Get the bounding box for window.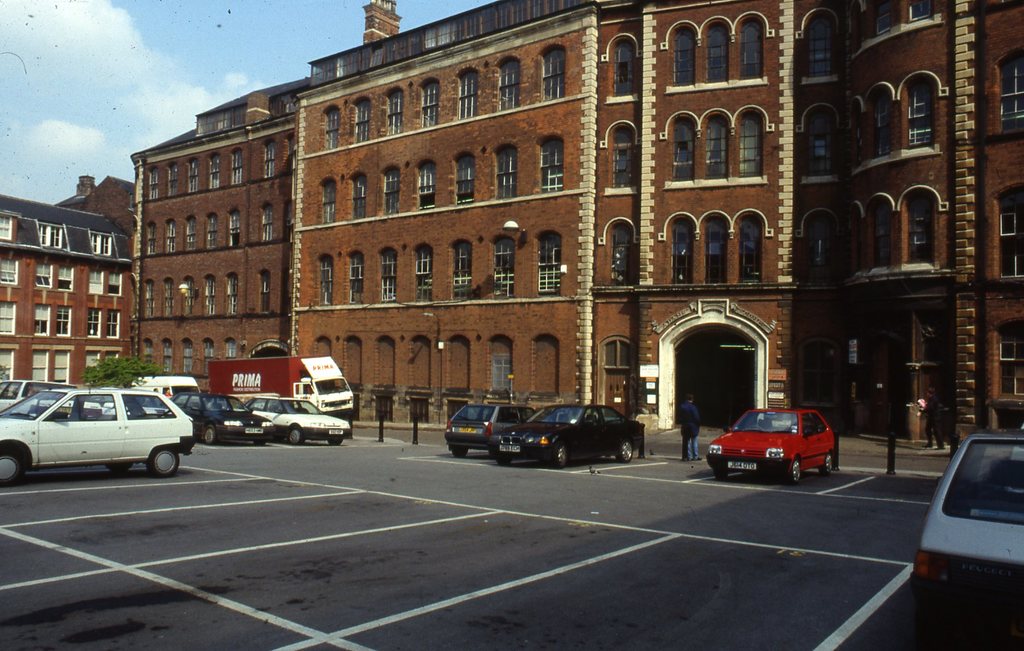
pyautogui.locateOnScreen(185, 160, 200, 191).
